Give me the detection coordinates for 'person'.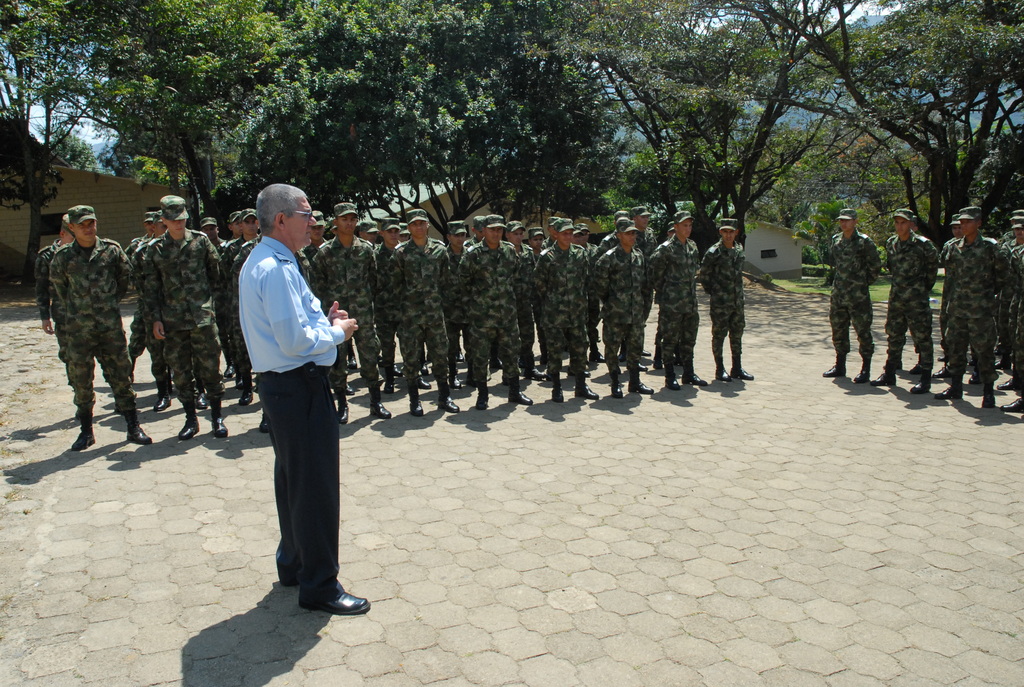
<bbox>374, 218, 433, 390</bbox>.
